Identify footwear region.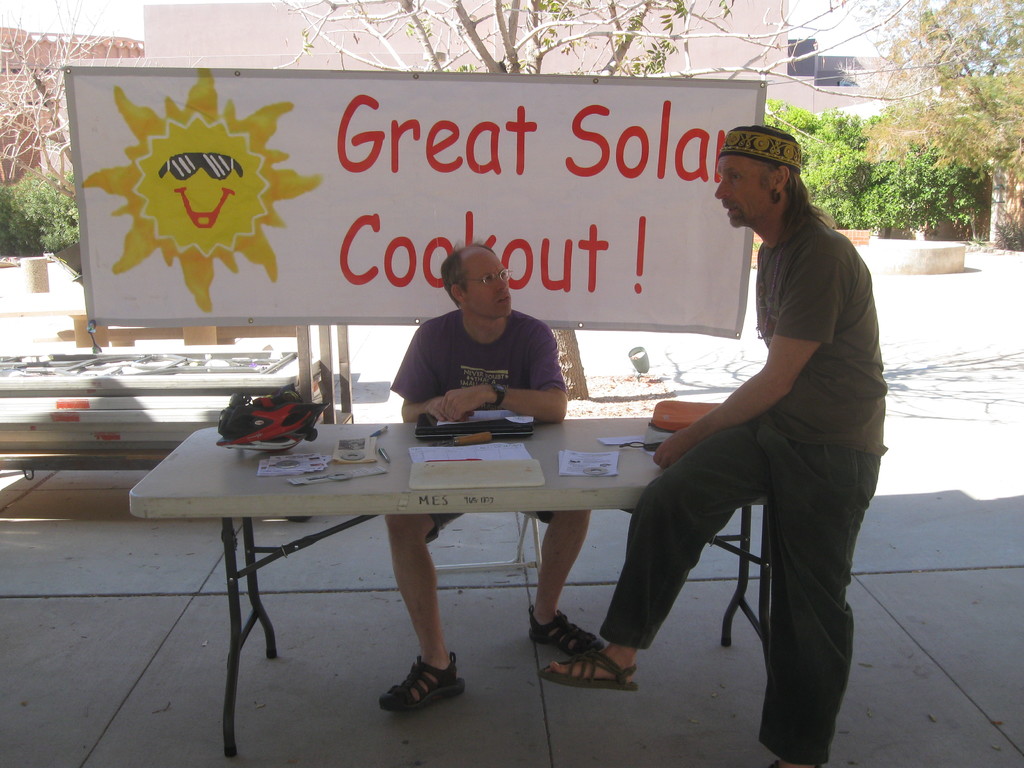
Region: [x1=538, y1=643, x2=643, y2=697].
